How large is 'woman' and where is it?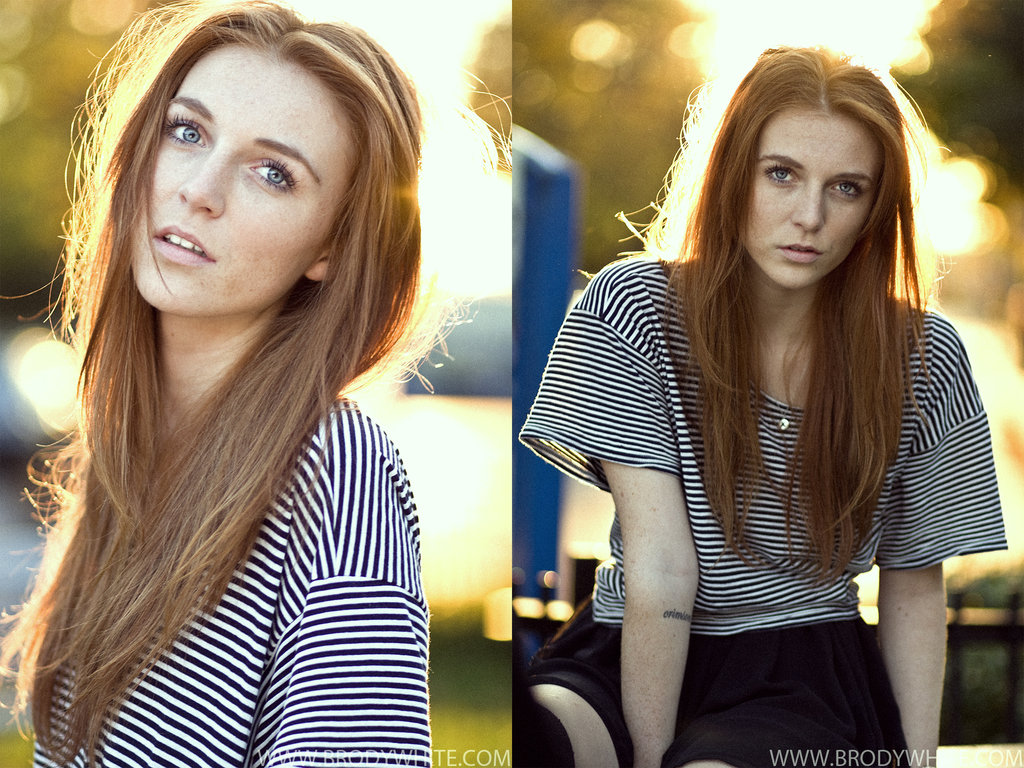
Bounding box: box=[0, 0, 433, 767].
